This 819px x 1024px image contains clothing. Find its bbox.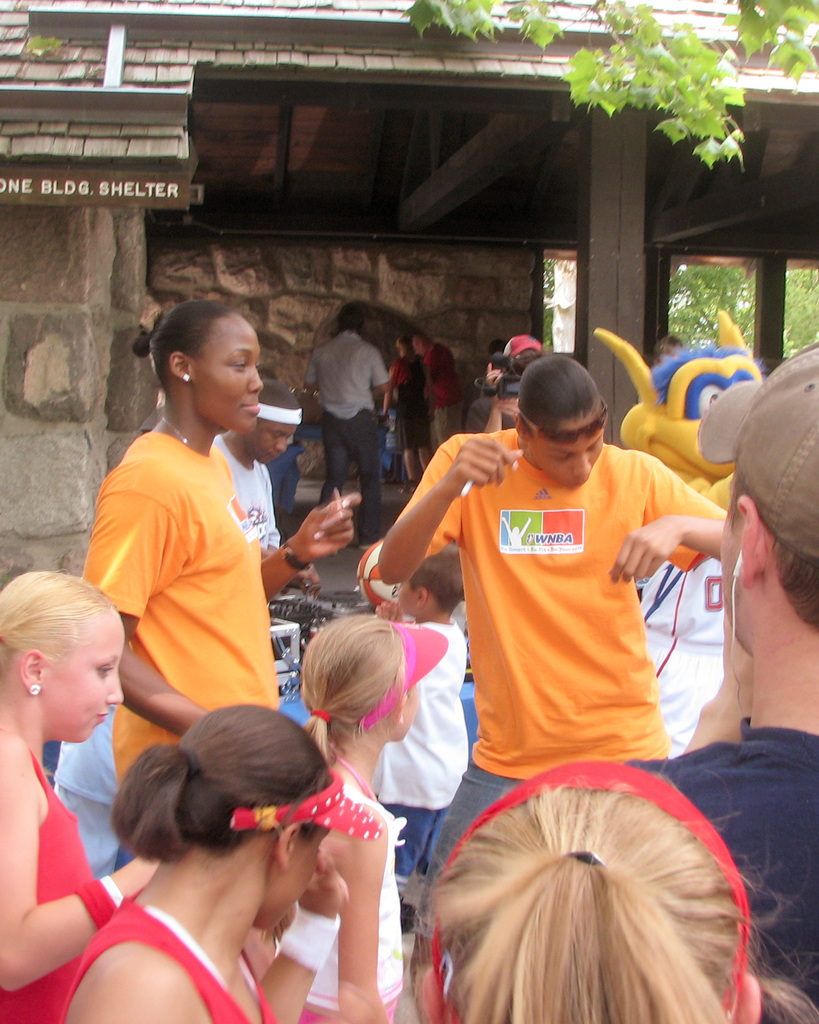
(426,348,468,451).
